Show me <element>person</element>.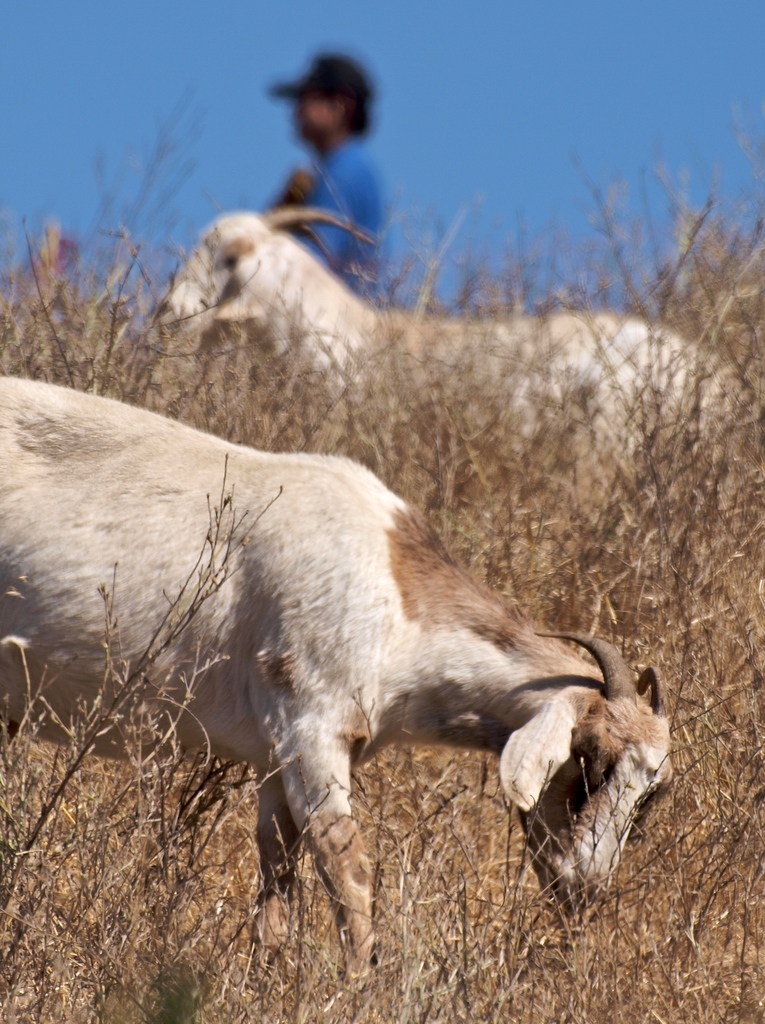
<element>person</element> is here: left=260, top=52, right=403, bottom=300.
